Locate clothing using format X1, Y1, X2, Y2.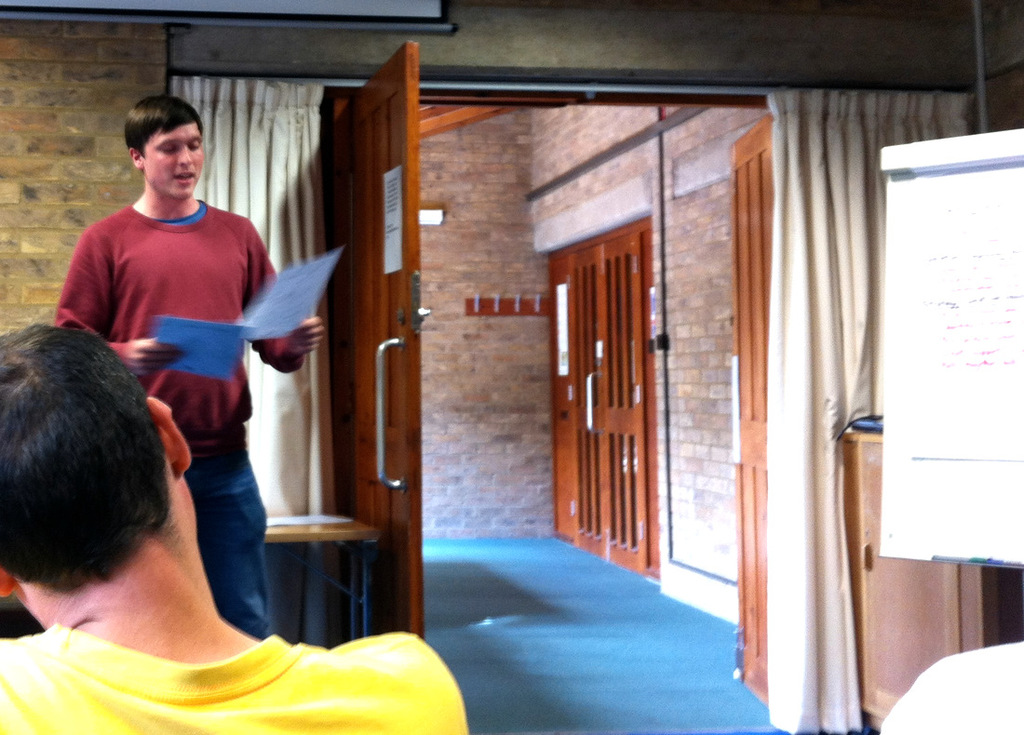
0, 621, 472, 734.
